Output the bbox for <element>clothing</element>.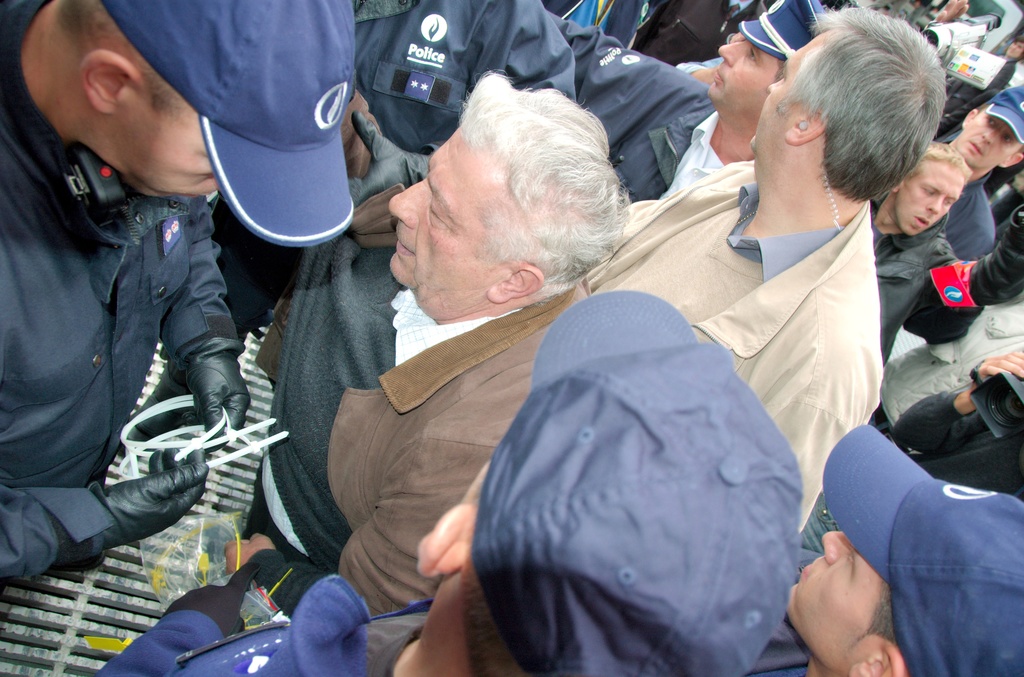
crop(943, 131, 995, 268).
